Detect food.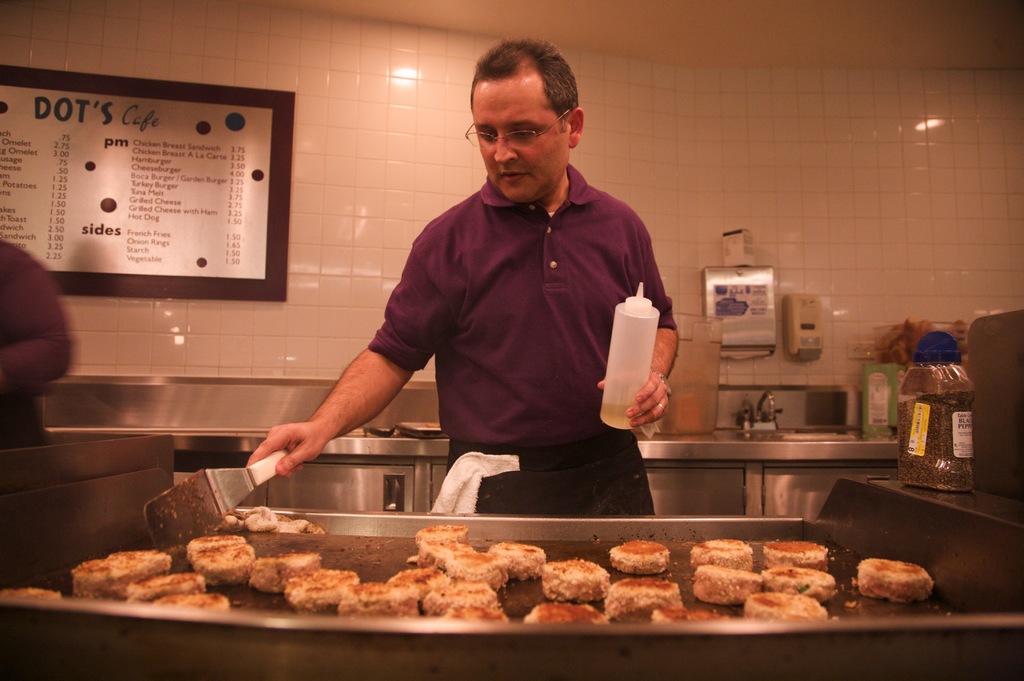
Detected at 649:602:732:623.
